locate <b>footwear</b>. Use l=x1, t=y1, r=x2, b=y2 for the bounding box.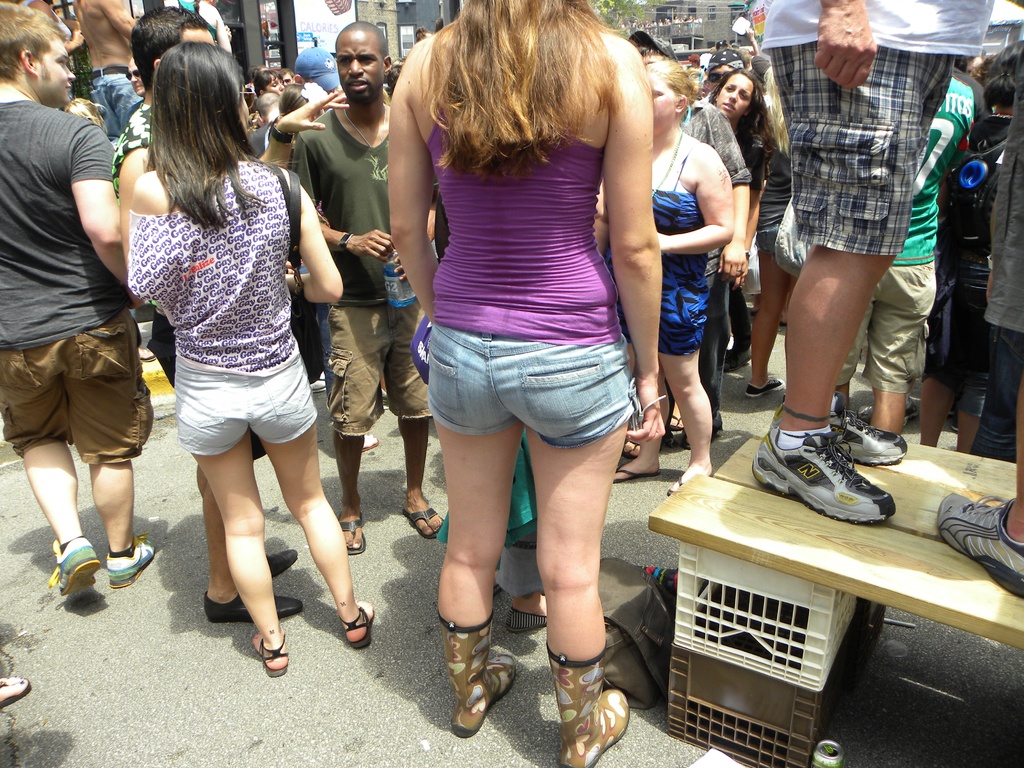
l=951, t=414, r=956, b=431.
